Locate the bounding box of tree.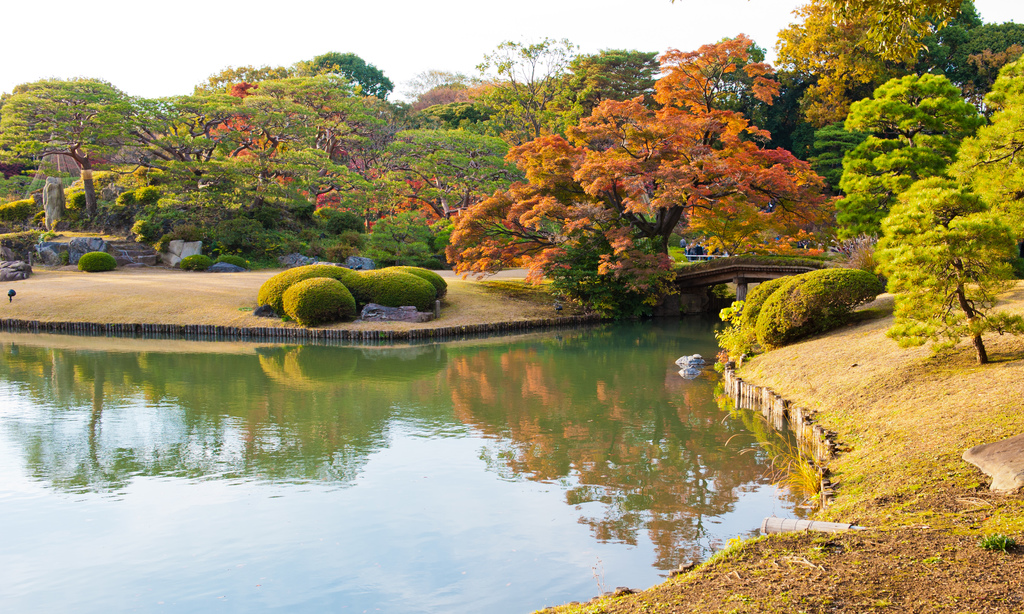
Bounding box: {"left": 943, "top": 56, "right": 1023, "bottom": 261}.
